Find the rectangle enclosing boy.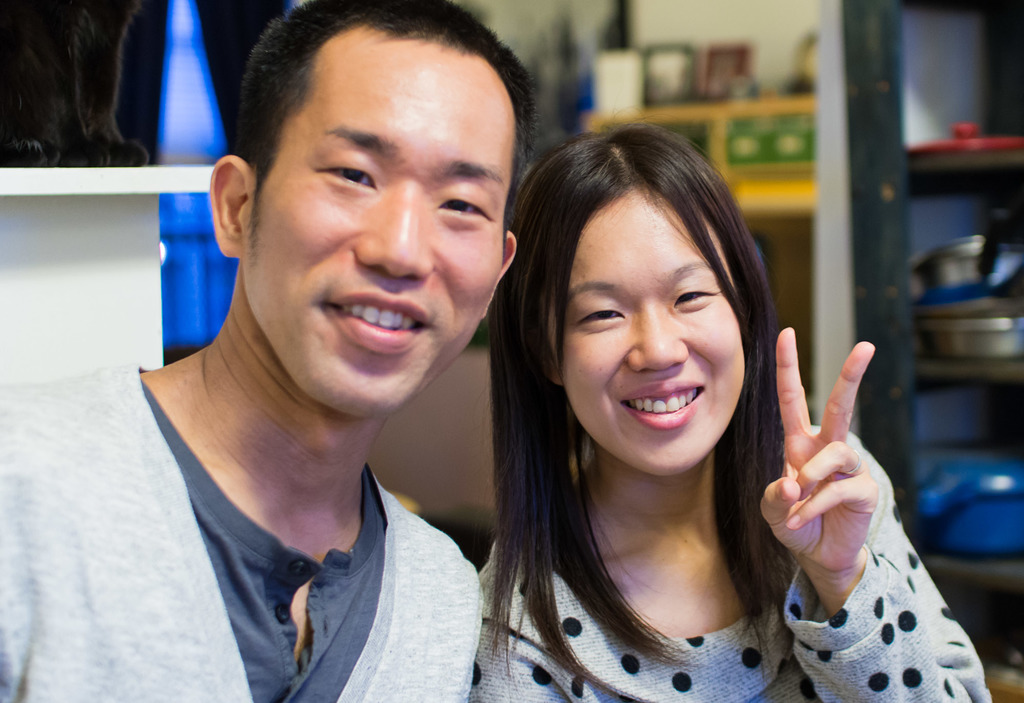
(left=117, top=17, right=538, bottom=702).
